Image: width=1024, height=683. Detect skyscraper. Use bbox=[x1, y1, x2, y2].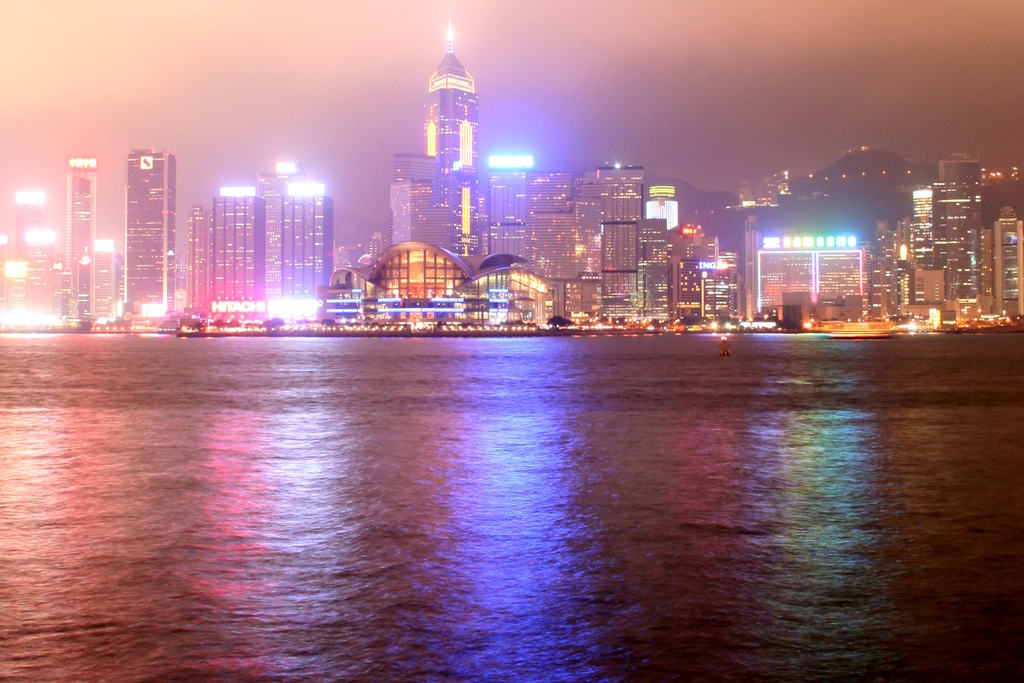
bbox=[279, 163, 372, 313].
